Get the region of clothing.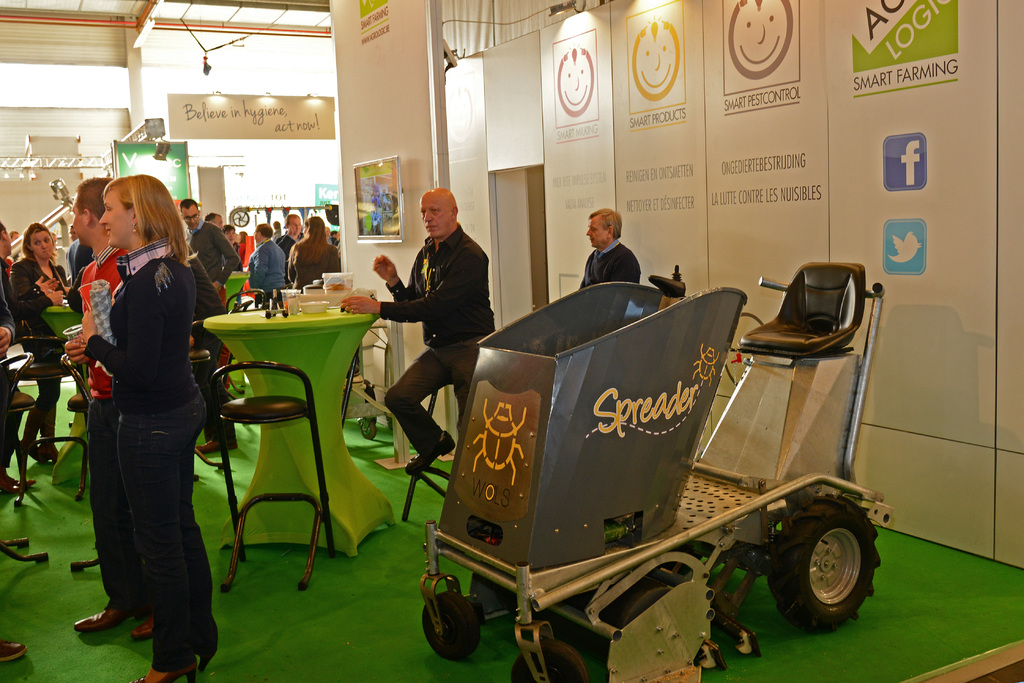
[left=276, top=236, right=302, bottom=252].
